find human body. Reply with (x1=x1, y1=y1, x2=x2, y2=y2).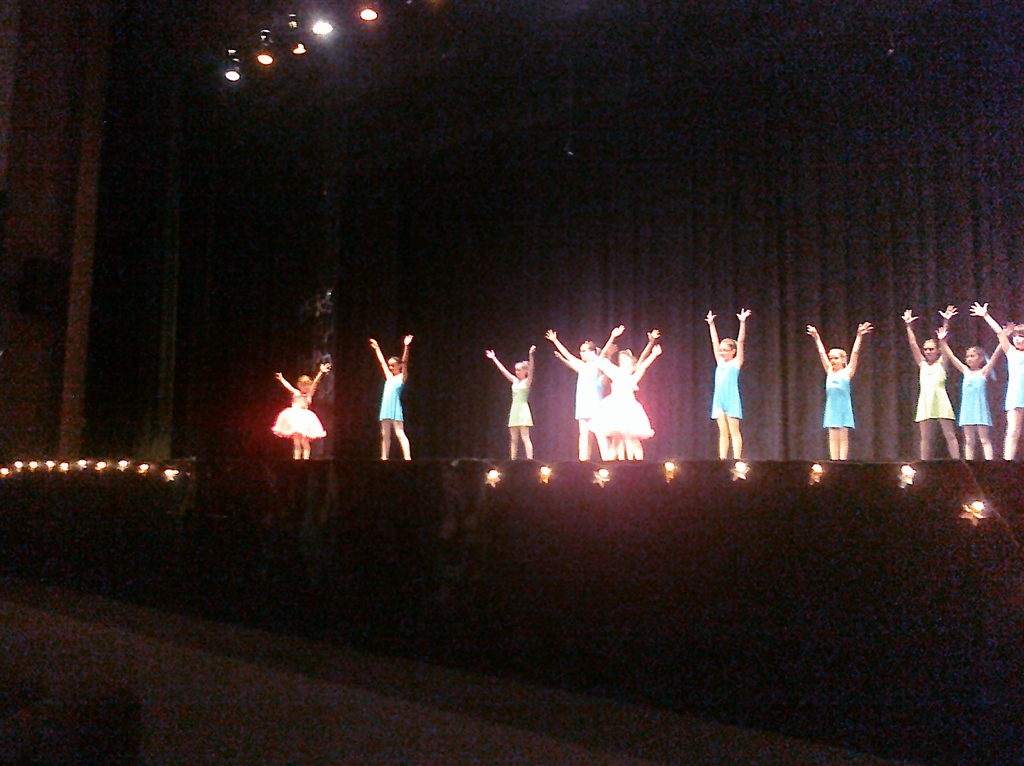
(x1=369, y1=329, x2=415, y2=461).
